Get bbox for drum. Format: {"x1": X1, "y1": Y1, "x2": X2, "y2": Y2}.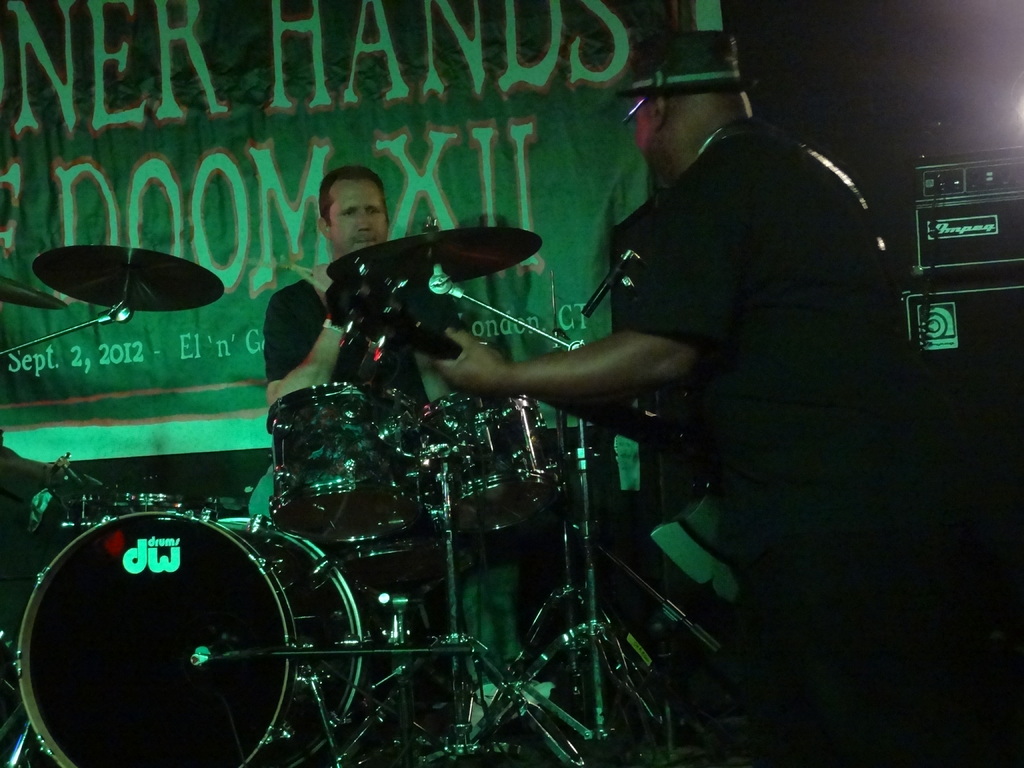
{"x1": 424, "y1": 392, "x2": 561, "y2": 532}.
